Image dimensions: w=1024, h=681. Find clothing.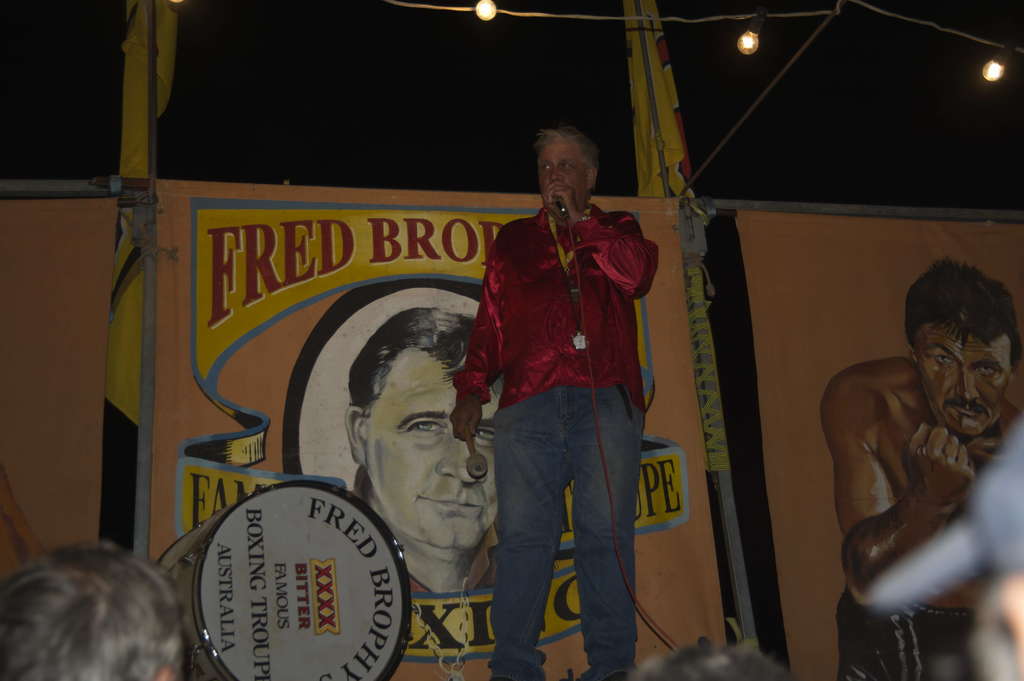
[837, 575, 991, 680].
